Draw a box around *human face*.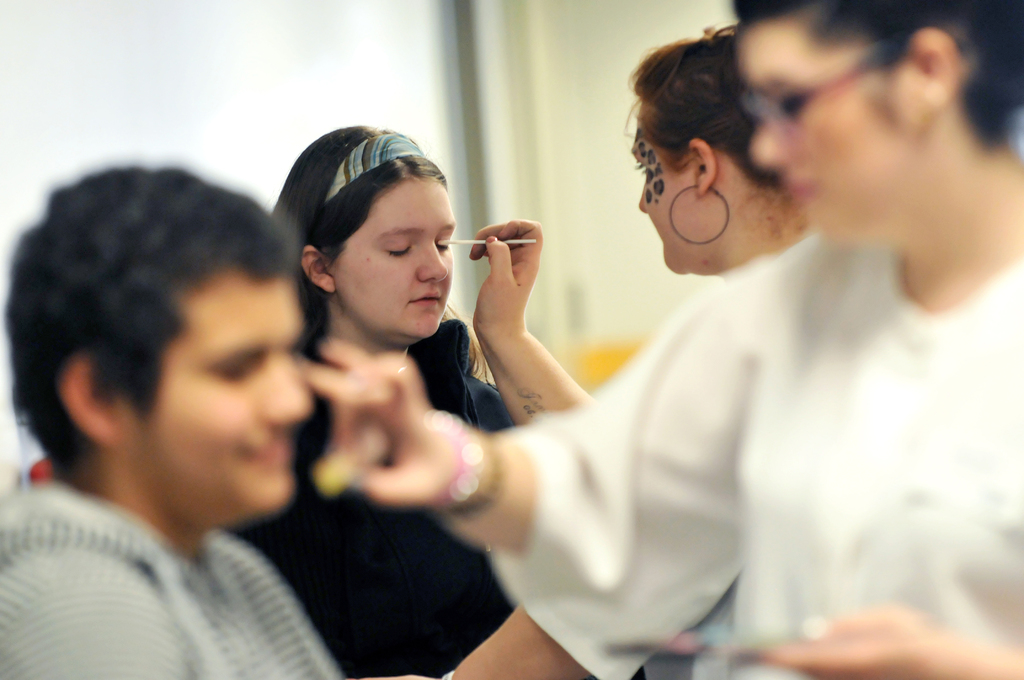
bbox=(637, 122, 684, 280).
